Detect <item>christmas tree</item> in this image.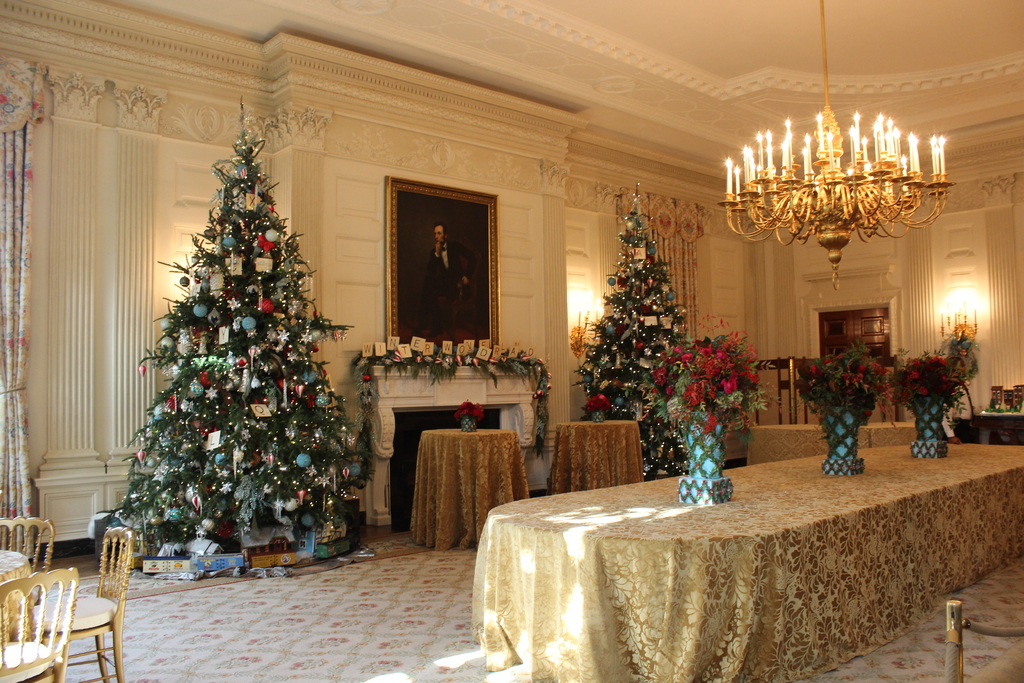
Detection: (left=104, top=86, right=368, bottom=591).
